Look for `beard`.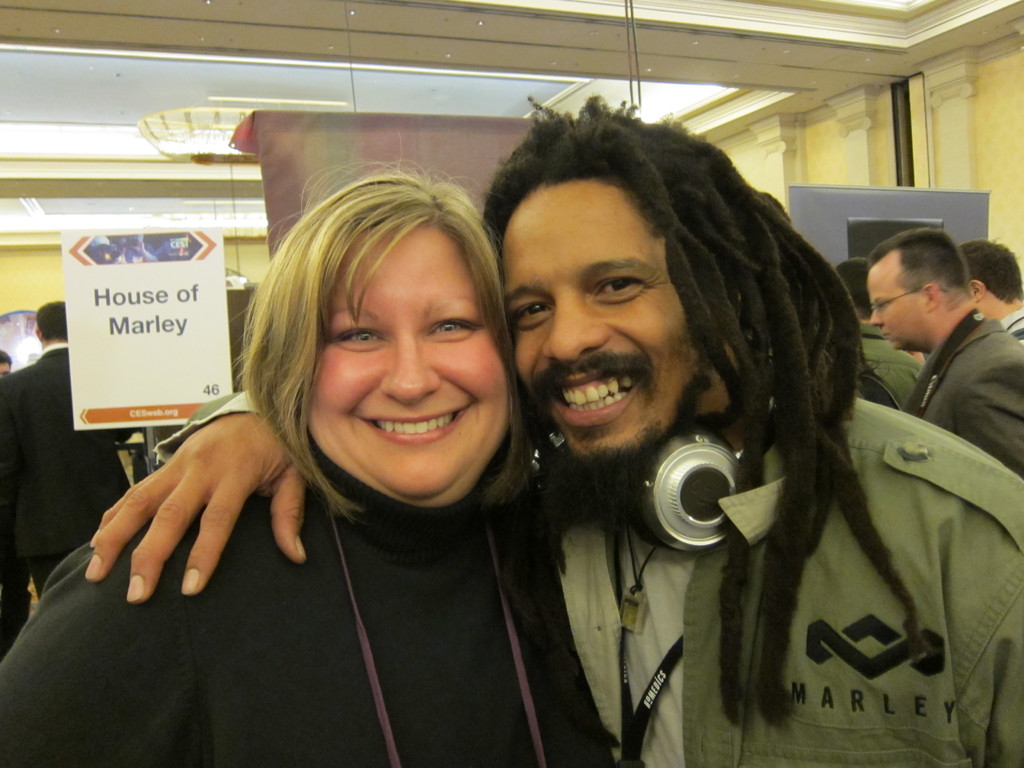
Found: [539, 419, 664, 539].
